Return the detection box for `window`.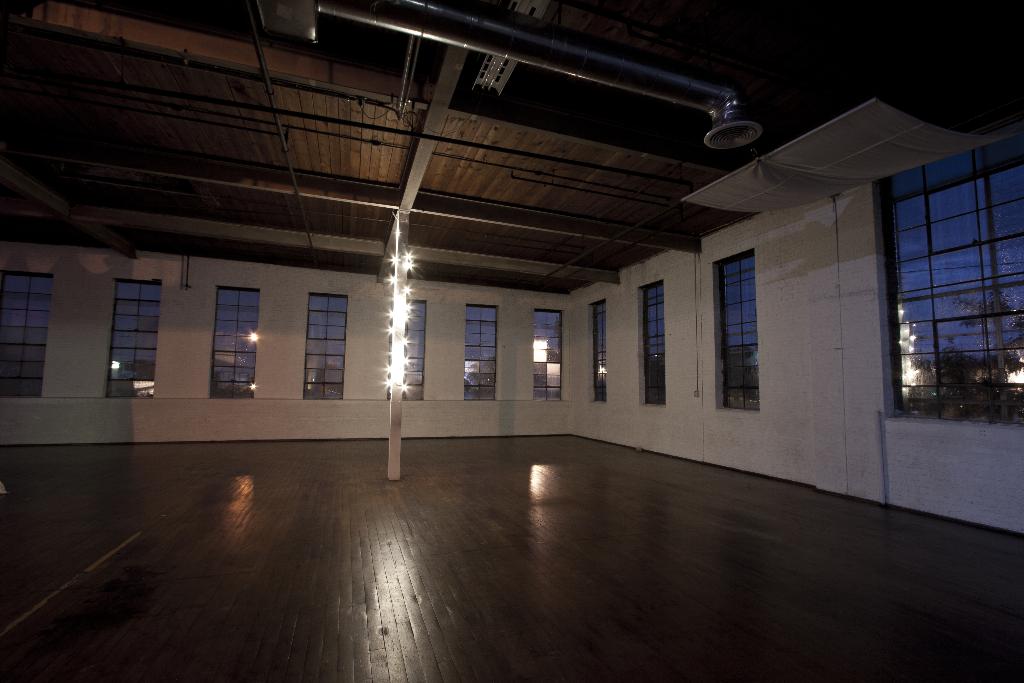
pyautogui.locateOnScreen(639, 278, 661, 408).
